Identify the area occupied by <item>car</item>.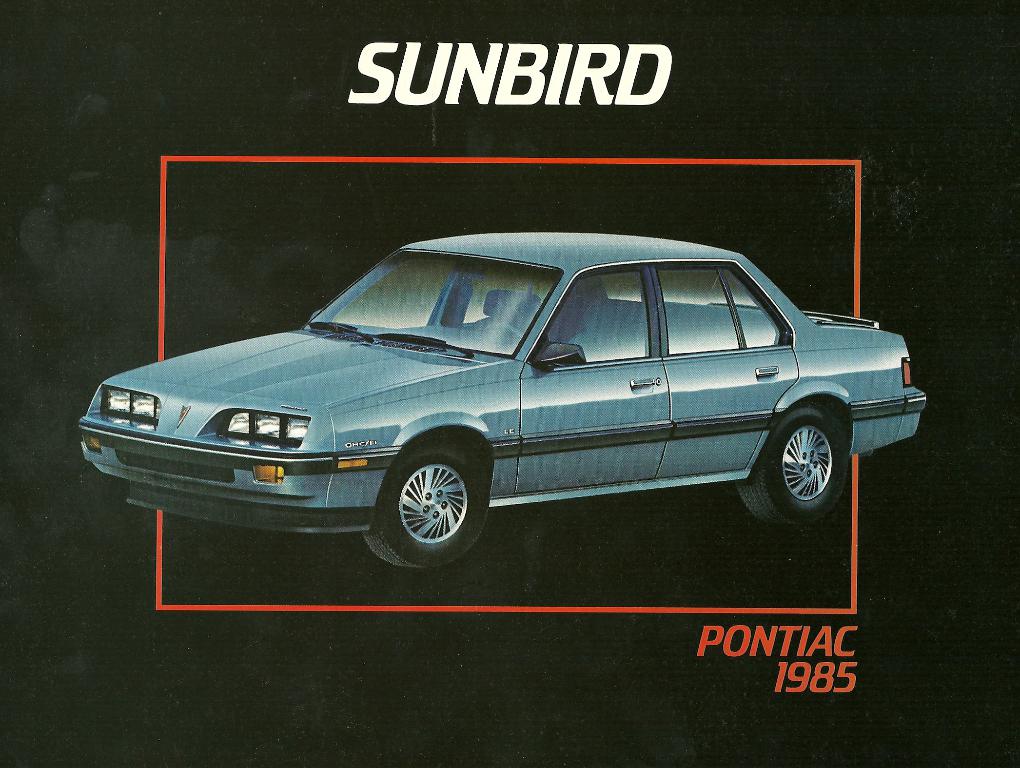
Area: select_region(78, 230, 926, 566).
